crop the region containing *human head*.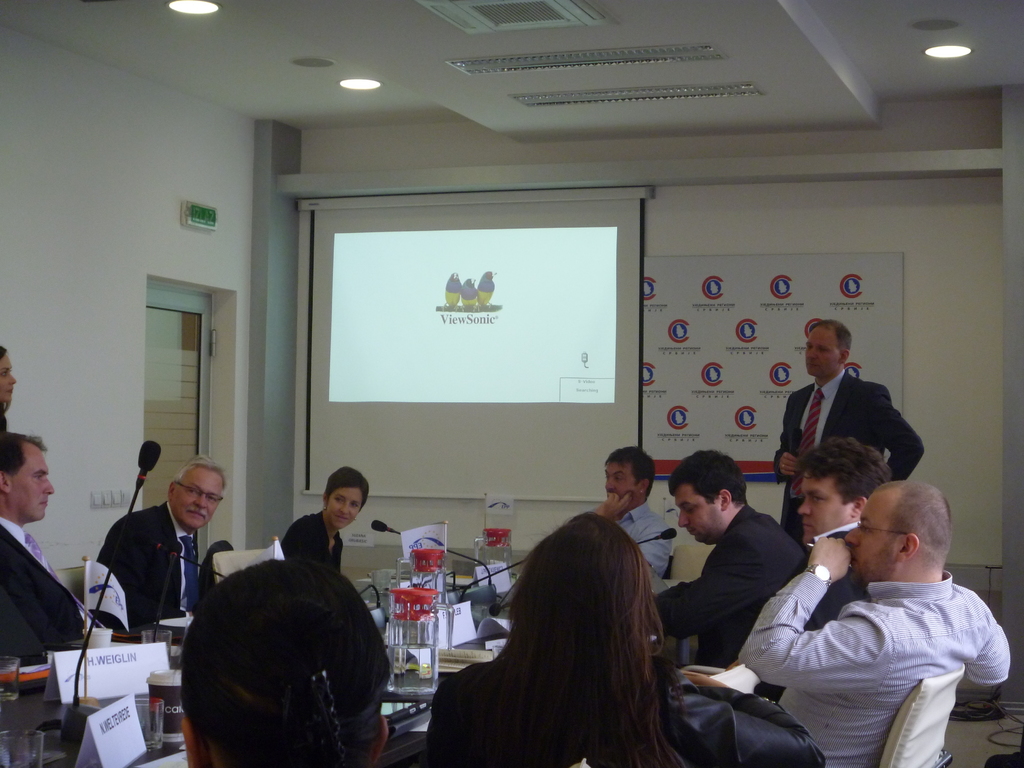
Crop region: {"left": 806, "top": 318, "right": 853, "bottom": 379}.
